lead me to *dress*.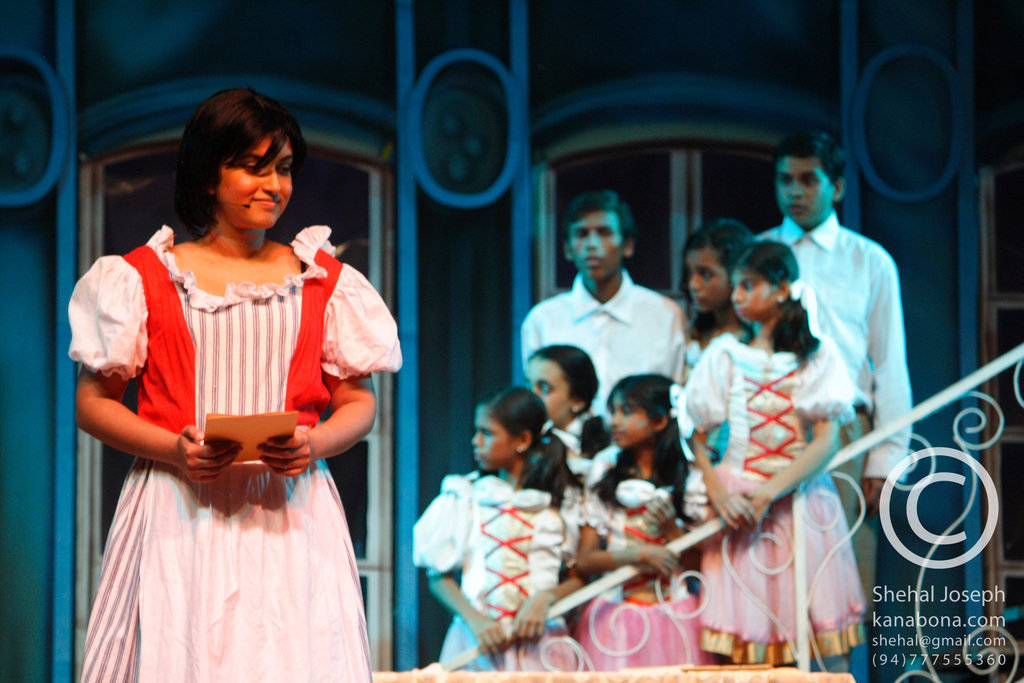
Lead to <bbox>684, 332, 867, 671</bbox>.
